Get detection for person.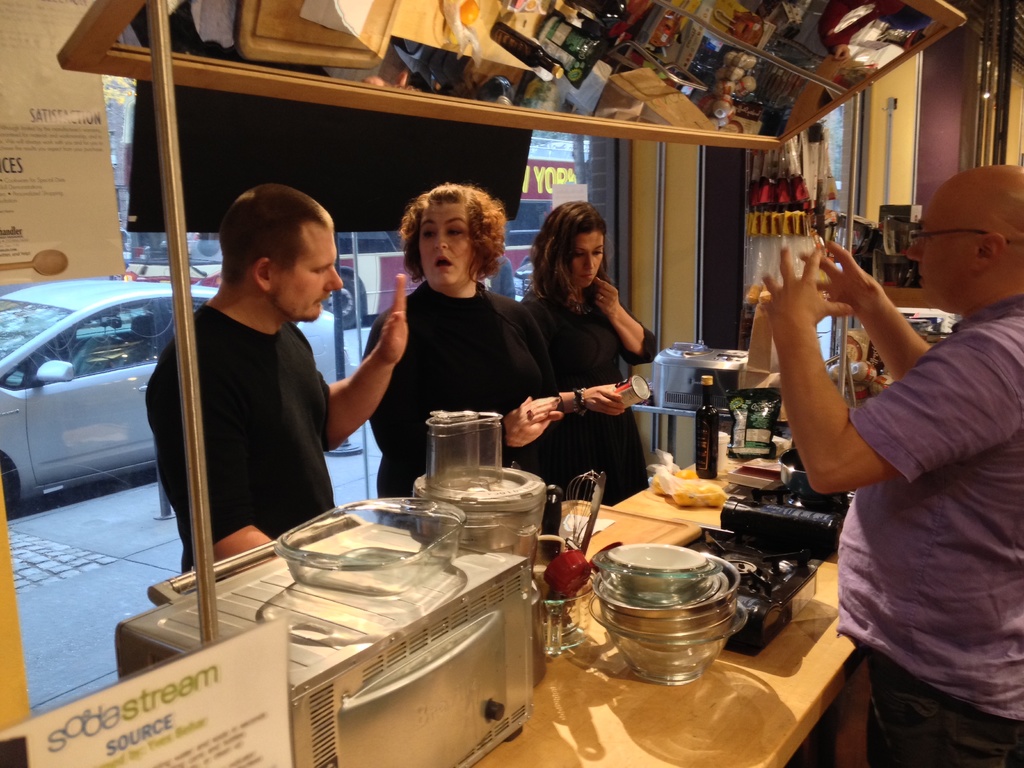
Detection: (left=359, top=177, right=617, bottom=563).
